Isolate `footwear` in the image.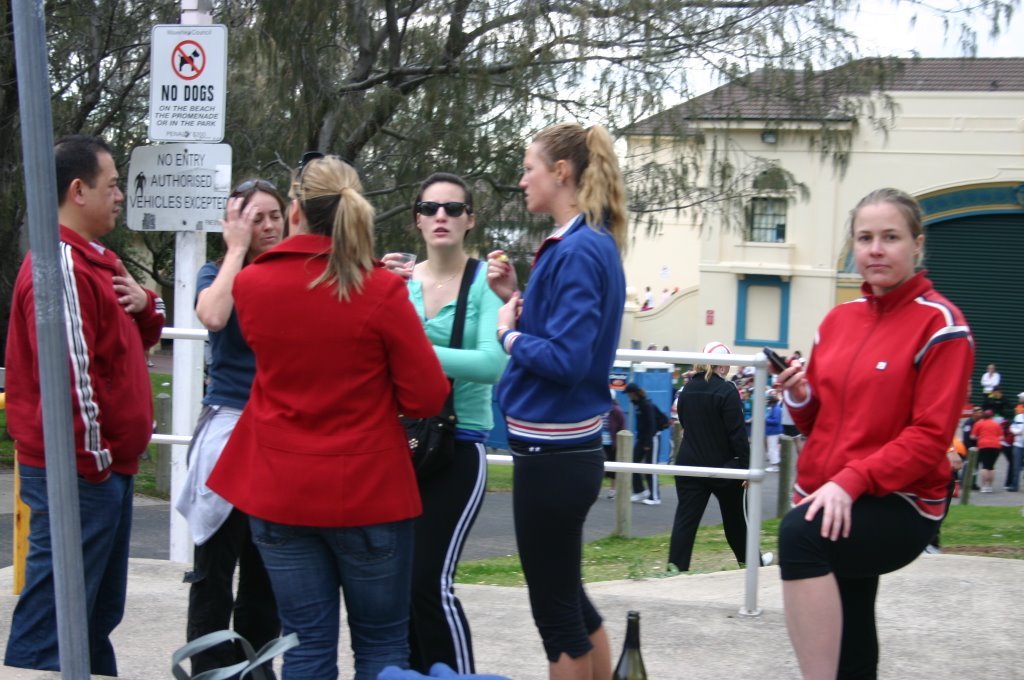
Isolated region: 664:563:688:573.
